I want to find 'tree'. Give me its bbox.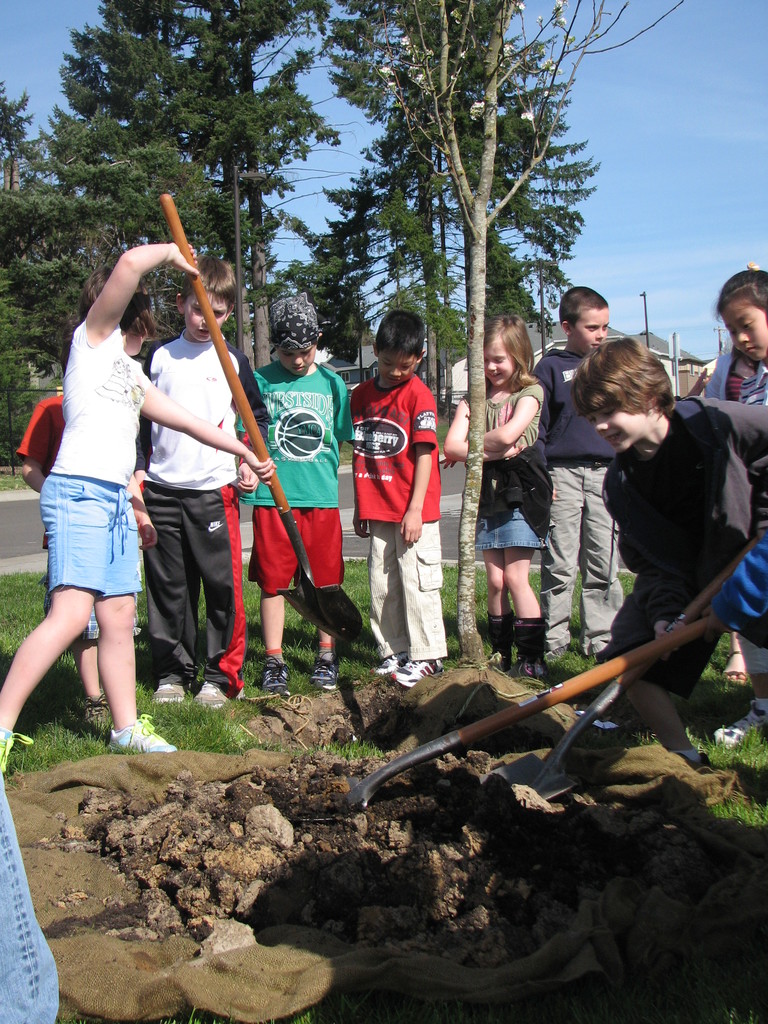
102,0,348,361.
